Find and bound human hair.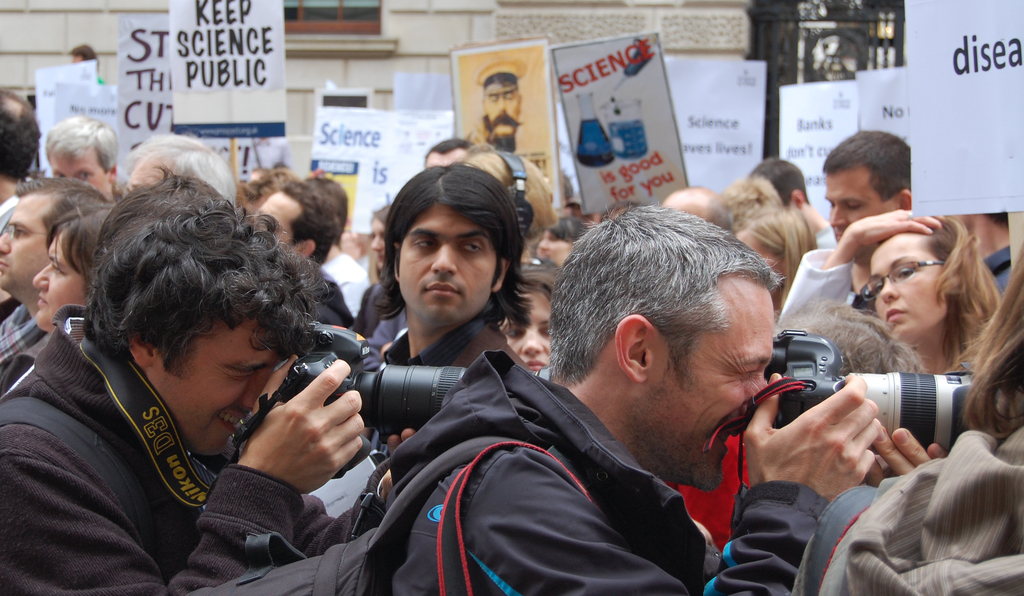
Bound: pyautogui.locateOnScreen(0, 83, 42, 181).
